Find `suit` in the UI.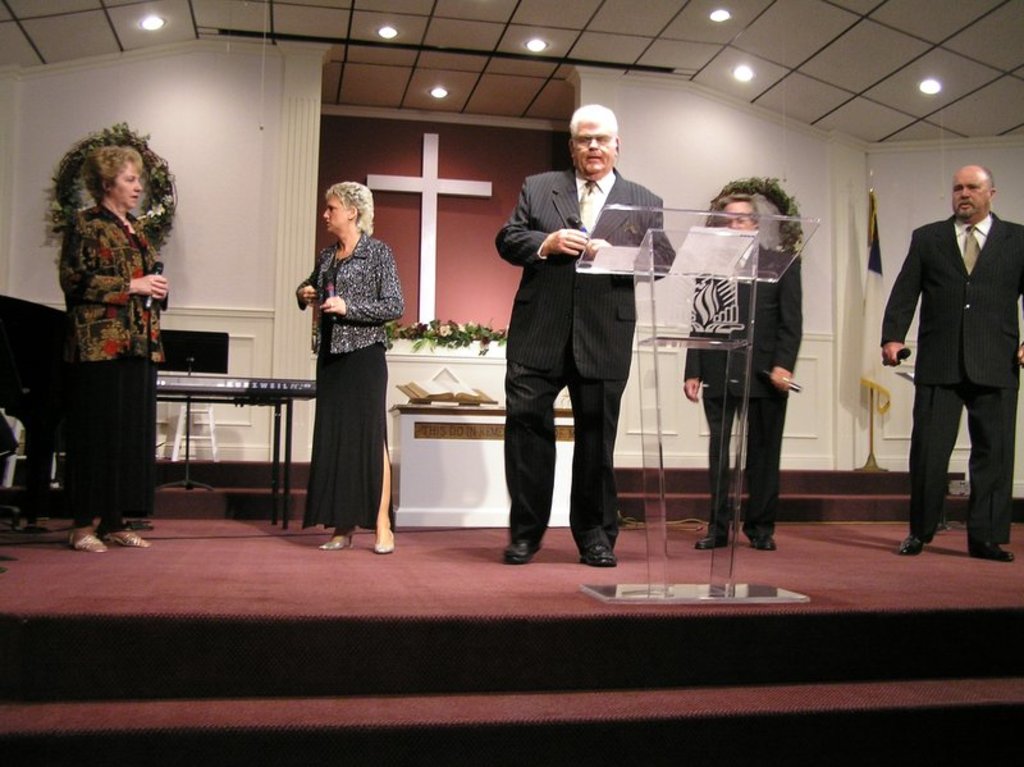
UI element at detection(882, 211, 1023, 542).
